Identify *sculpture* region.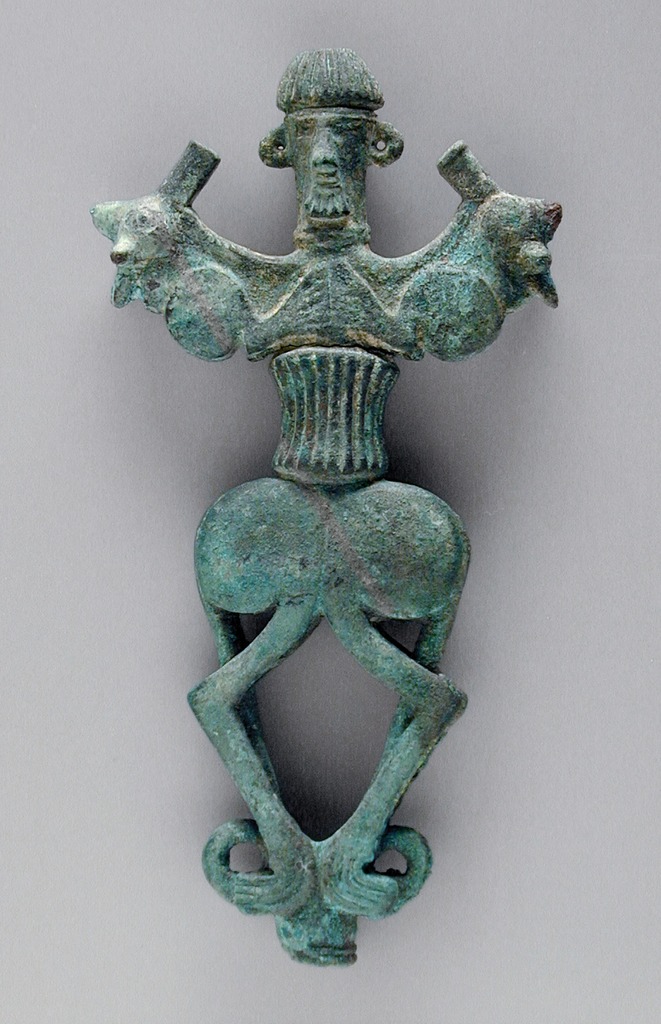
Region: [x1=131, y1=56, x2=560, y2=899].
